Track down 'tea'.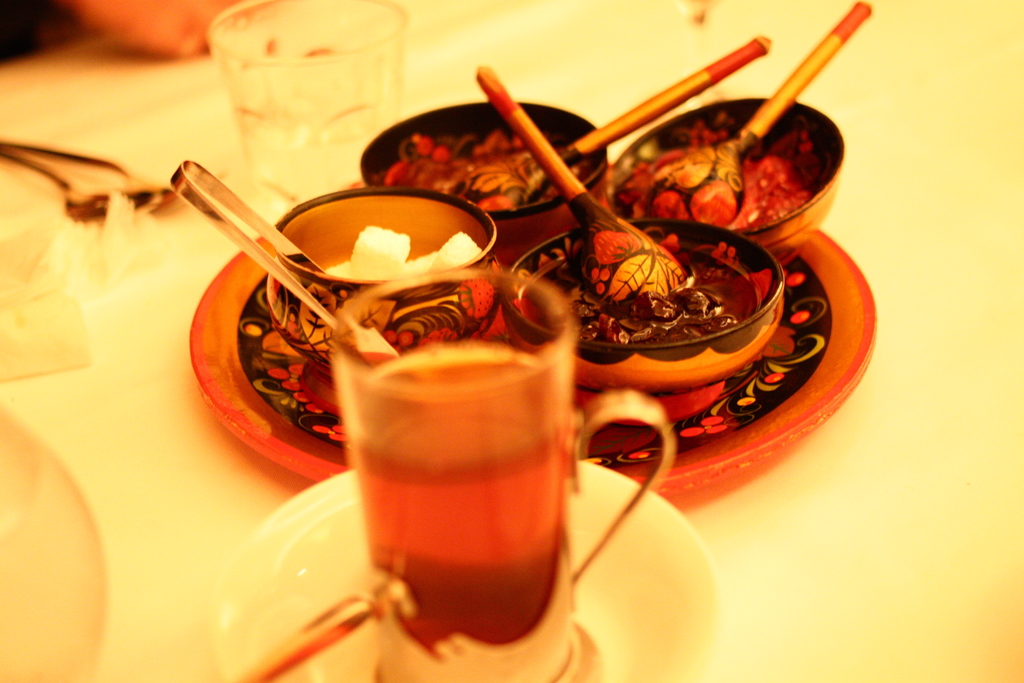
Tracked to box(353, 344, 582, 672).
